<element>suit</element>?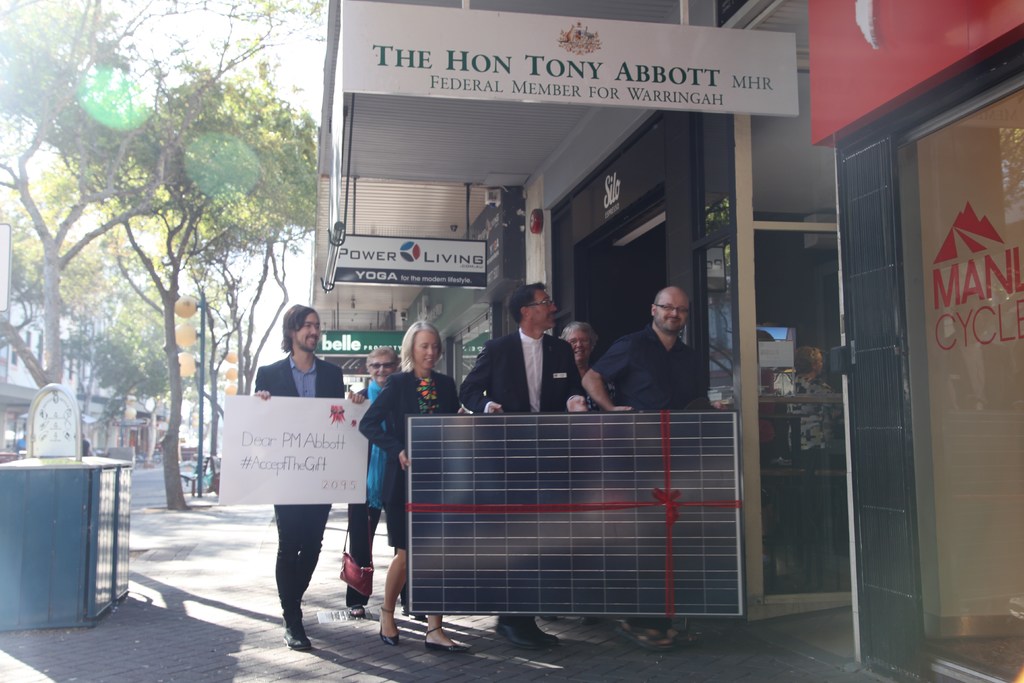
(465,308,591,425)
